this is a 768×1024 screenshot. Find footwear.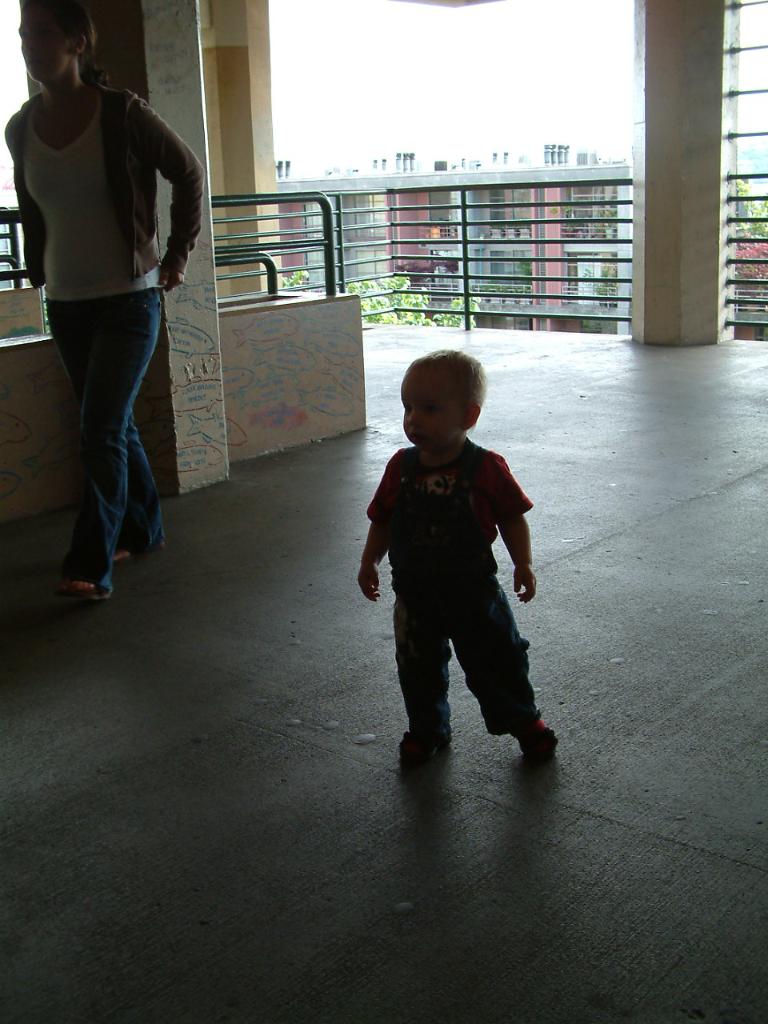
Bounding box: [54, 563, 122, 610].
